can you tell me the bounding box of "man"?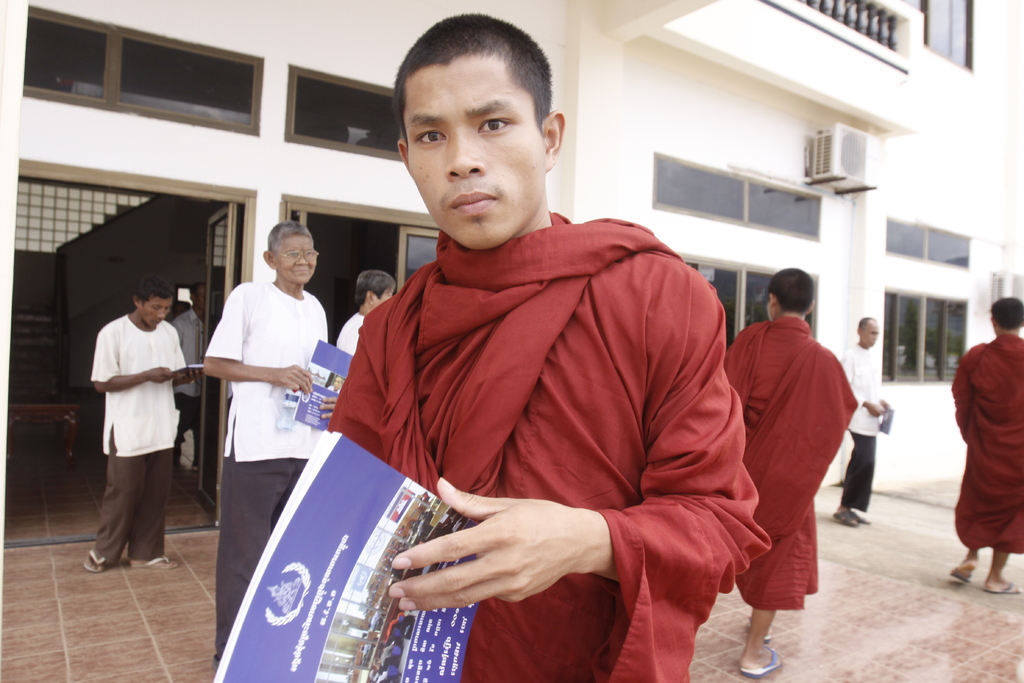
crop(84, 273, 196, 572).
